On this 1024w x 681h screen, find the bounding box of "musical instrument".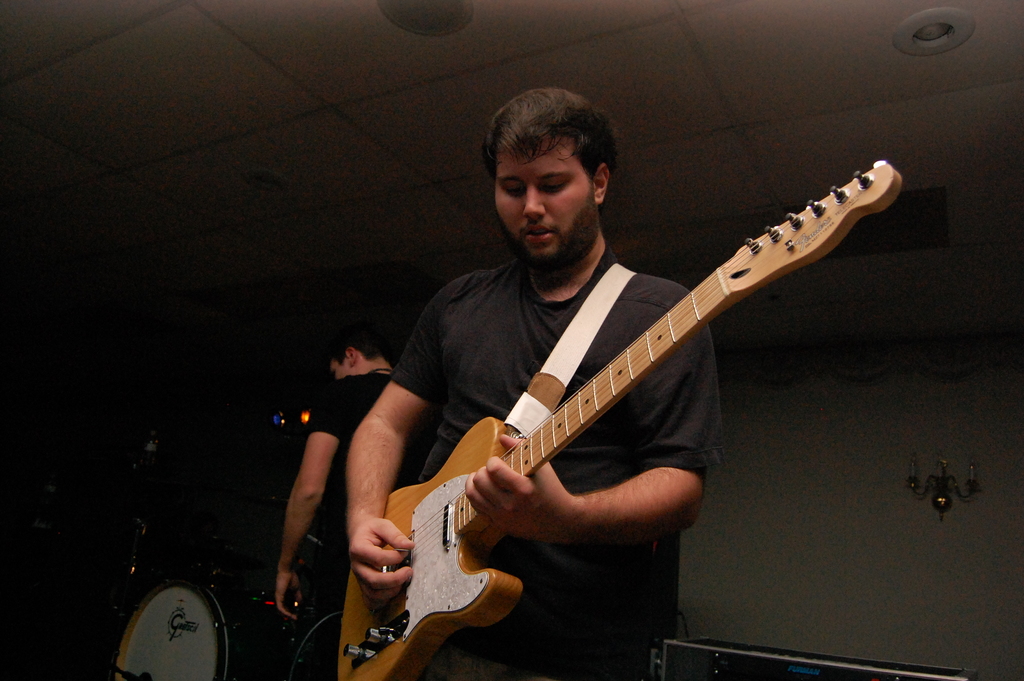
Bounding box: (283,613,362,680).
